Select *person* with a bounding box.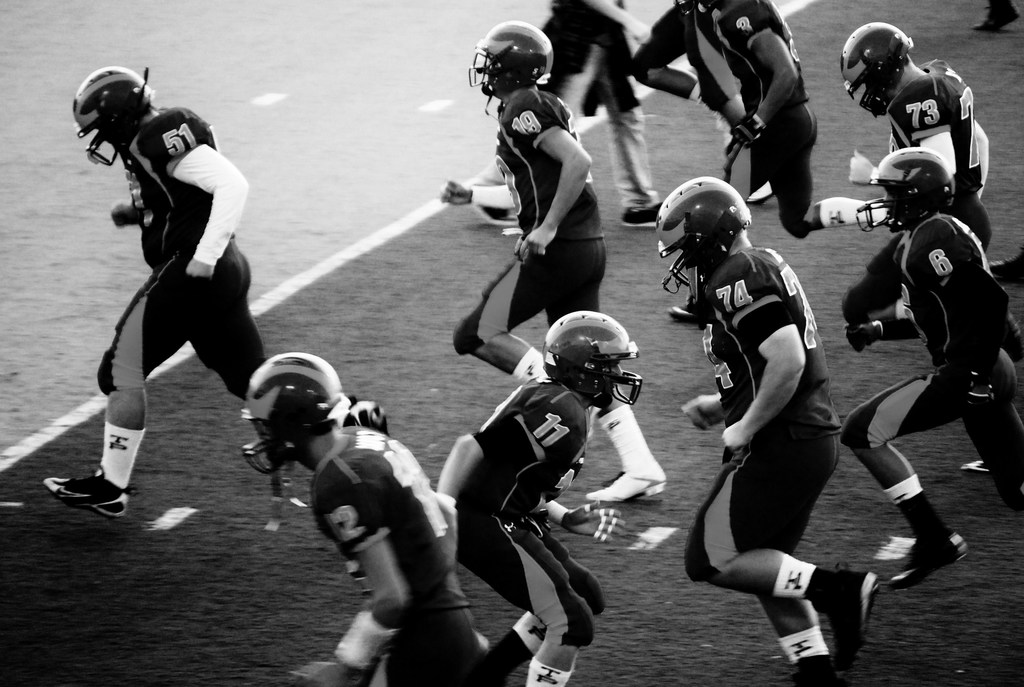
<box>435,312,641,686</box>.
